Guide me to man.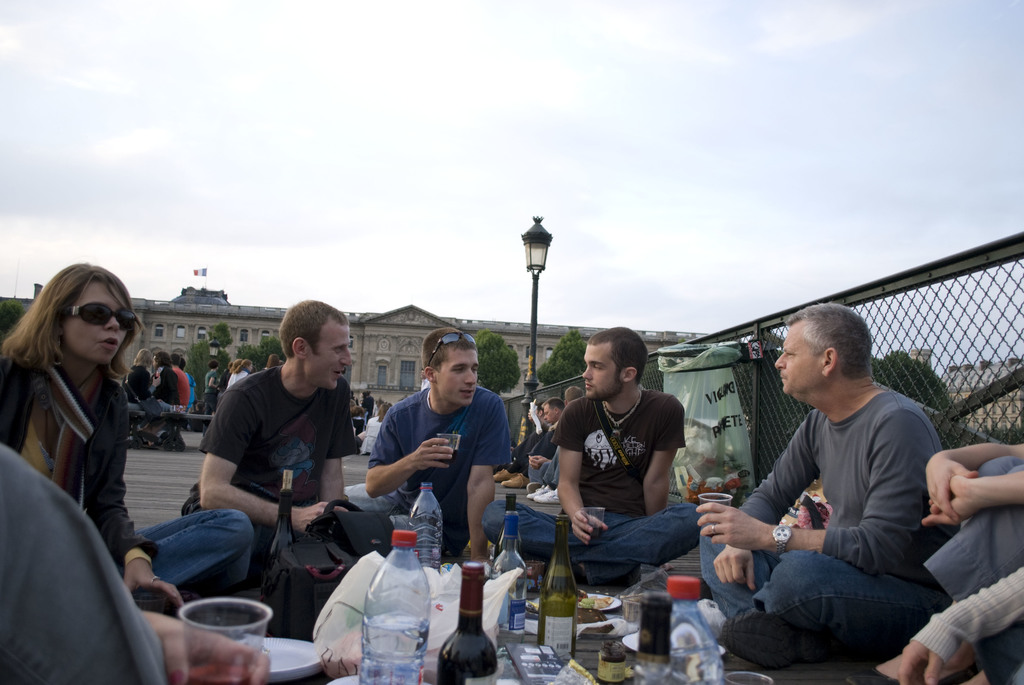
Guidance: (x1=686, y1=297, x2=961, y2=673).
